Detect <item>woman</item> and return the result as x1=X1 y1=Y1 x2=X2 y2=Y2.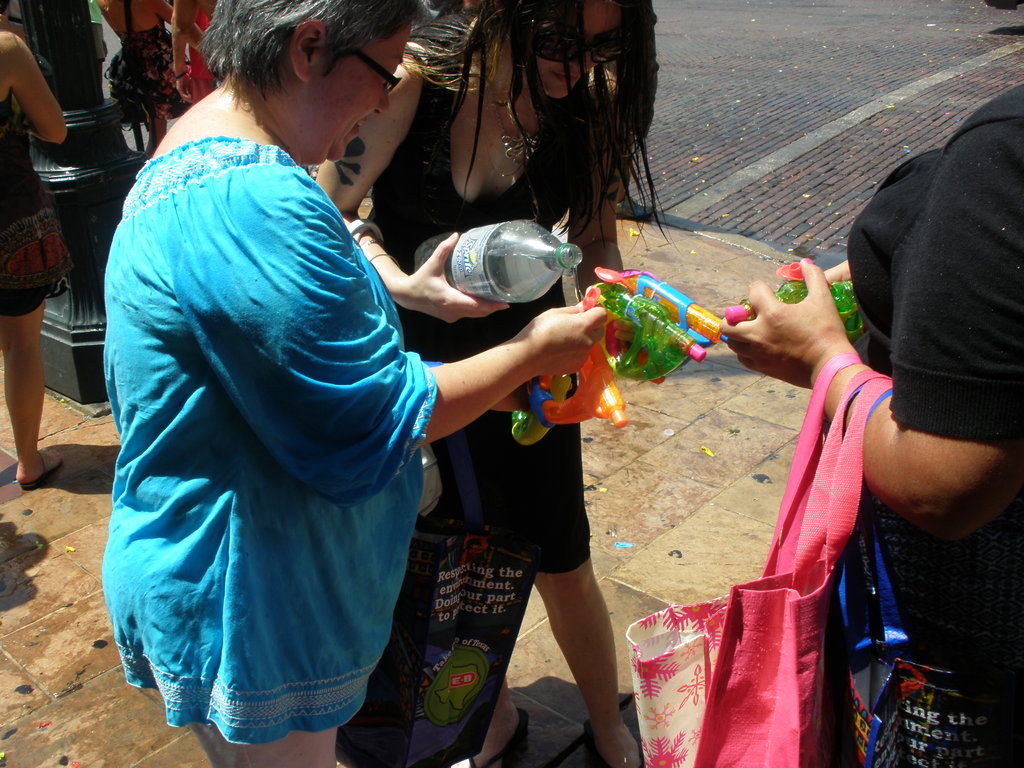
x1=717 y1=74 x2=1023 y2=767.
